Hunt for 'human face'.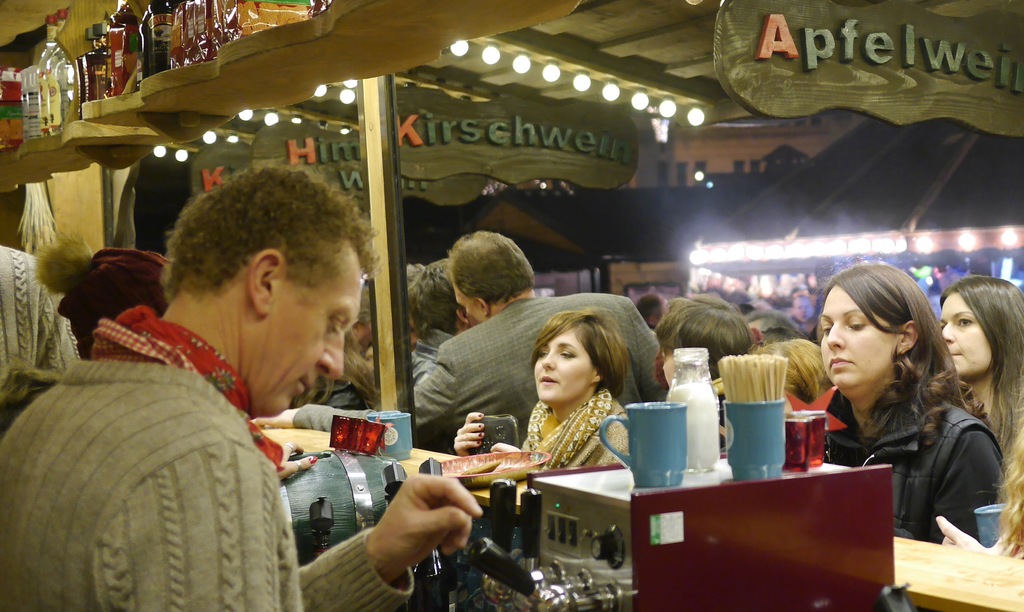
Hunted down at x1=263, y1=240, x2=362, y2=413.
